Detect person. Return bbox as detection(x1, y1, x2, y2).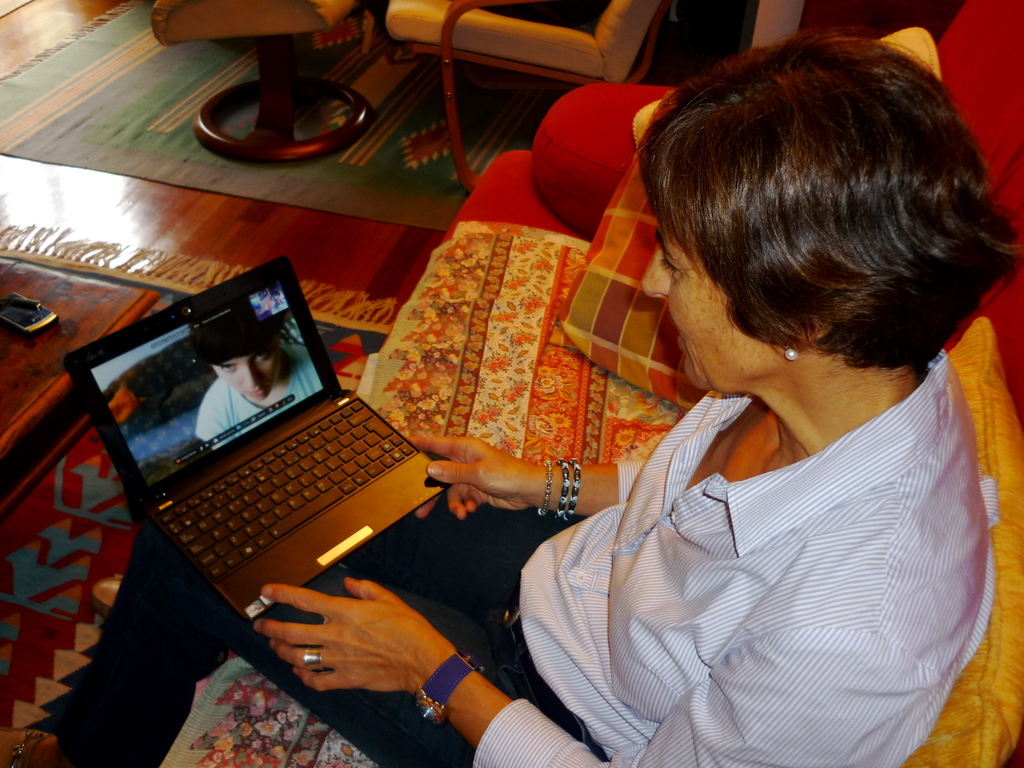
detection(188, 301, 322, 450).
